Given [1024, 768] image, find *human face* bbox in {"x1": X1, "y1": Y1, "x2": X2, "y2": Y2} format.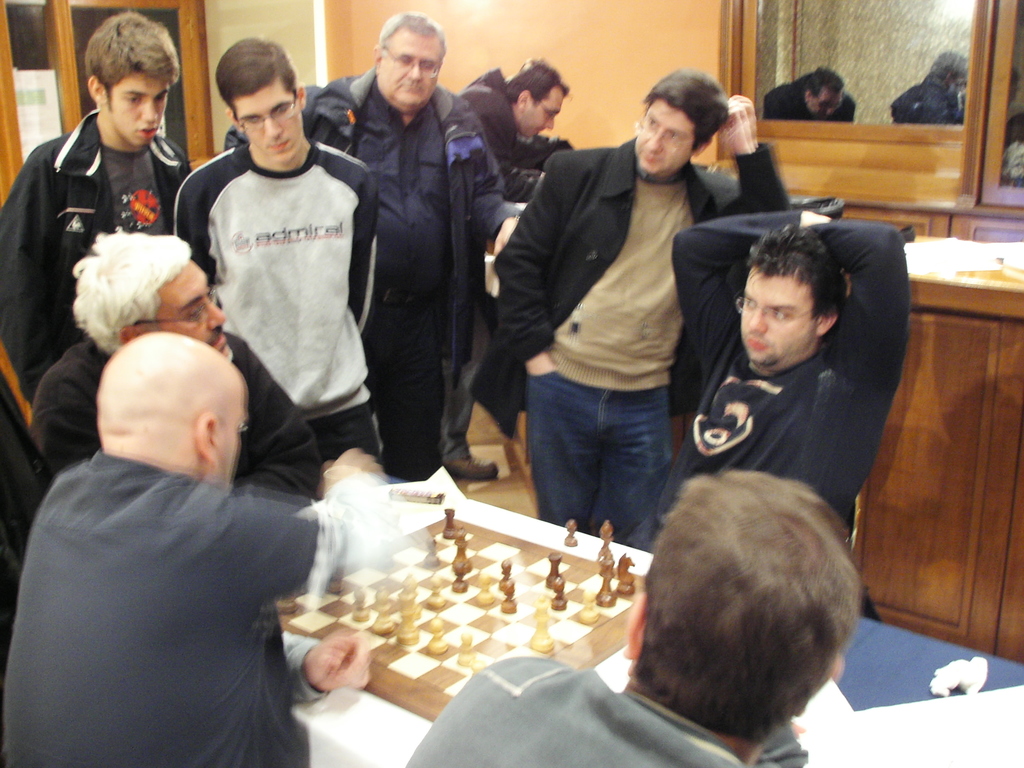
{"x1": 737, "y1": 270, "x2": 814, "y2": 364}.
